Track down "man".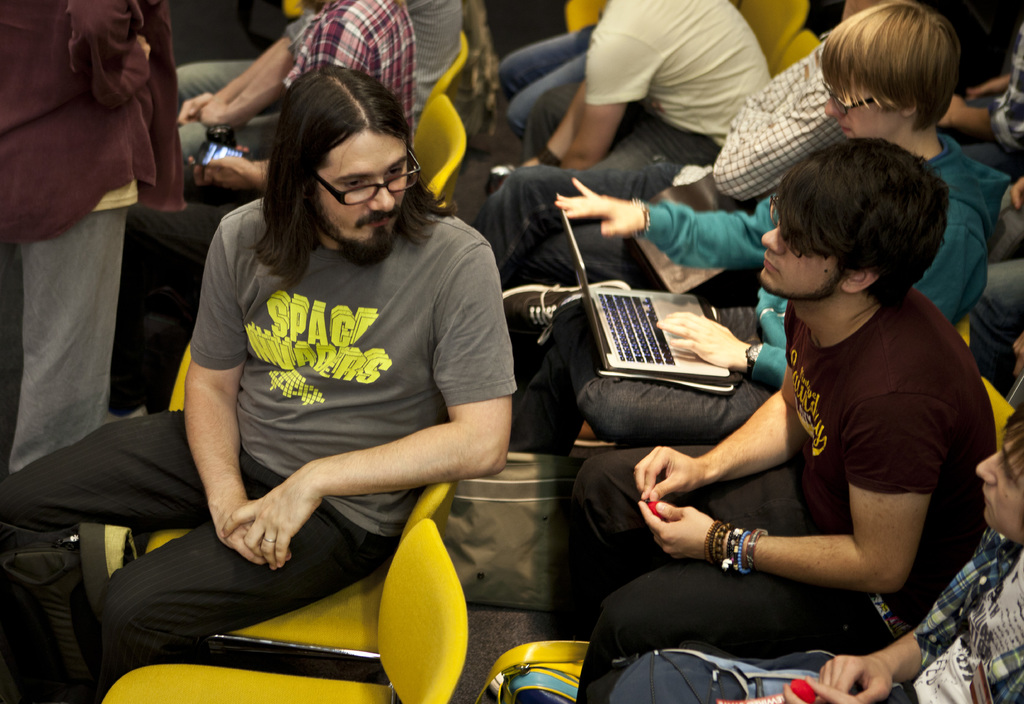
Tracked to 580 404 1023 703.
